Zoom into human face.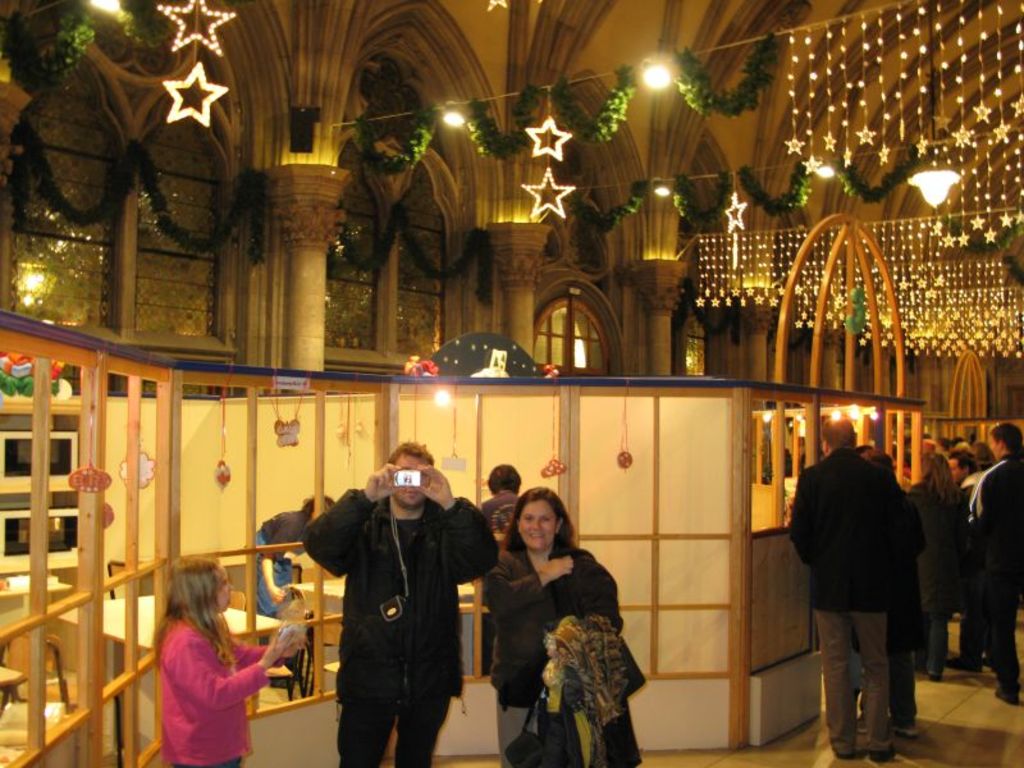
Zoom target: [left=991, top=436, right=1001, bottom=460].
